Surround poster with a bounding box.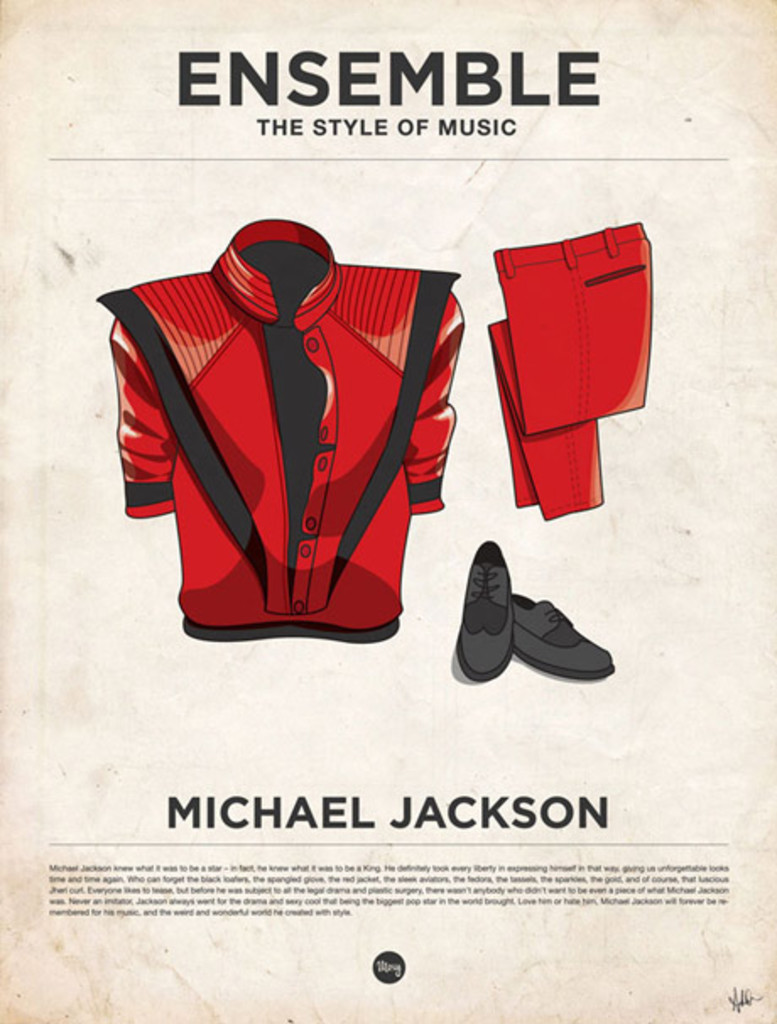
[0,0,775,1022].
